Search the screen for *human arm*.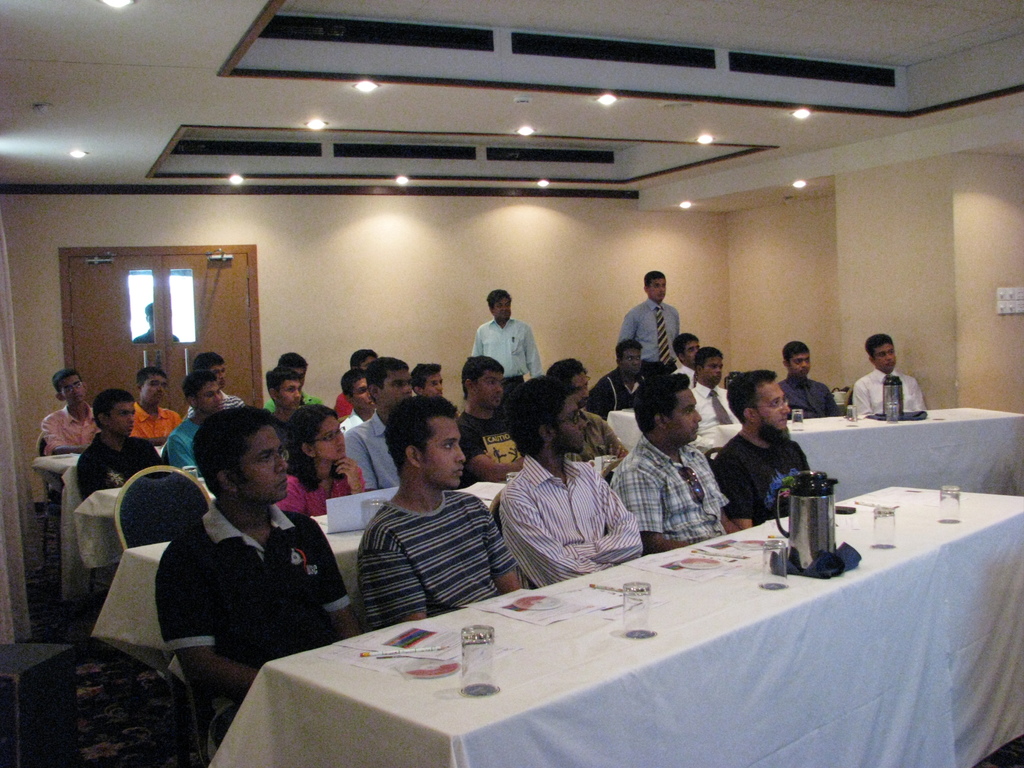
Found at rect(463, 415, 531, 480).
